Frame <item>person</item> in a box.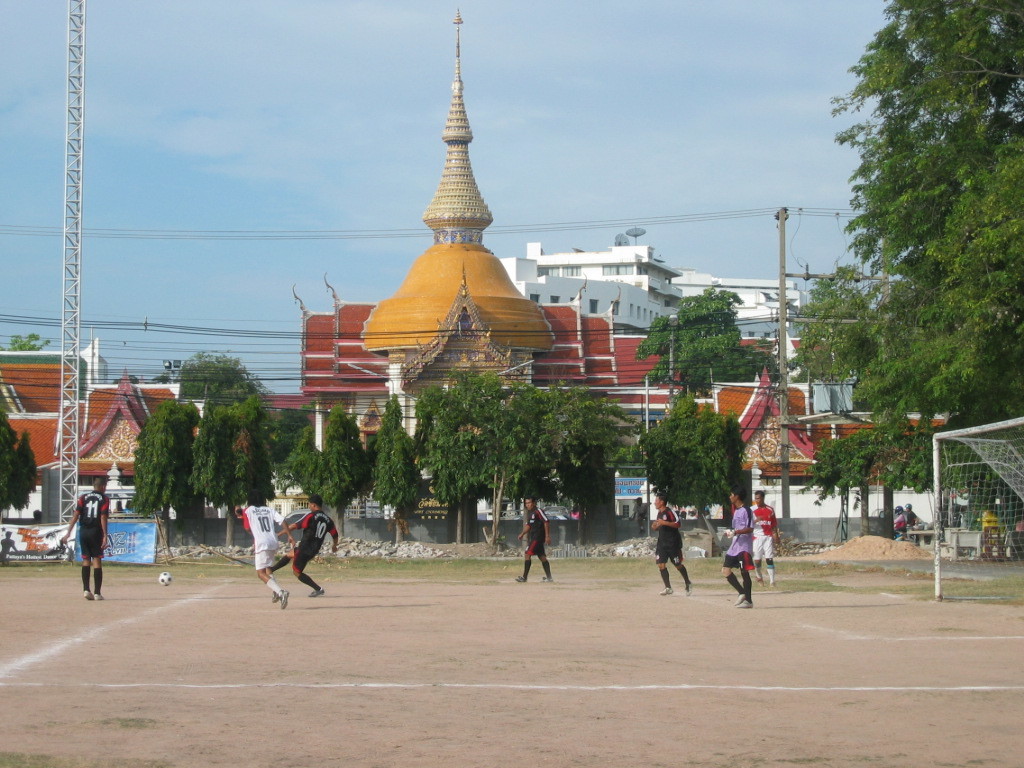
718/485/755/605.
